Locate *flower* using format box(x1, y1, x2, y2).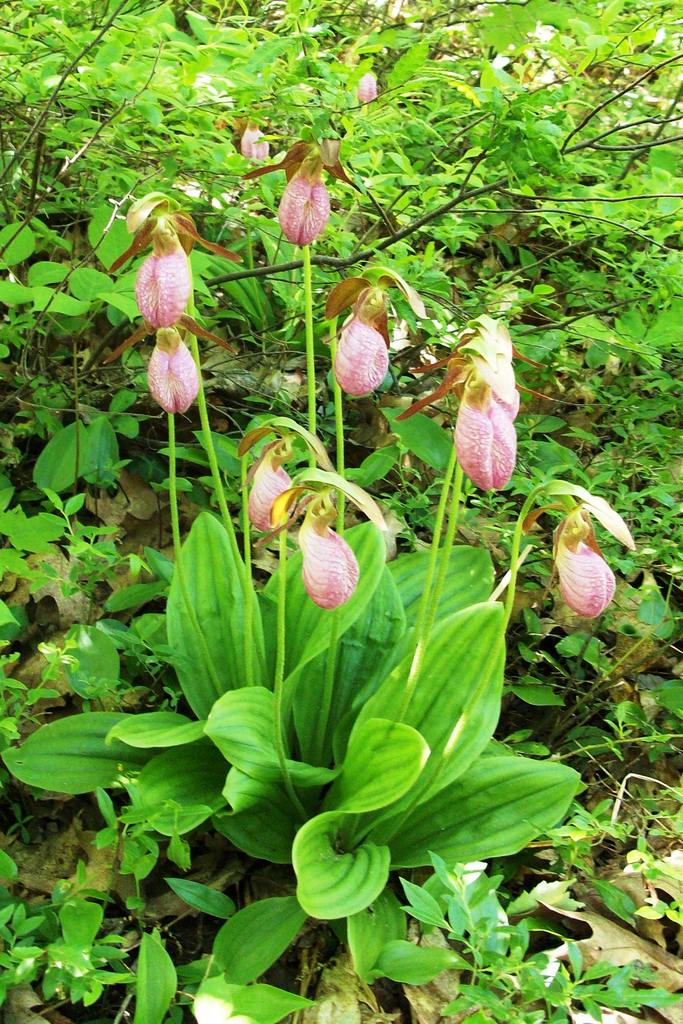
box(445, 860, 518, 965).
